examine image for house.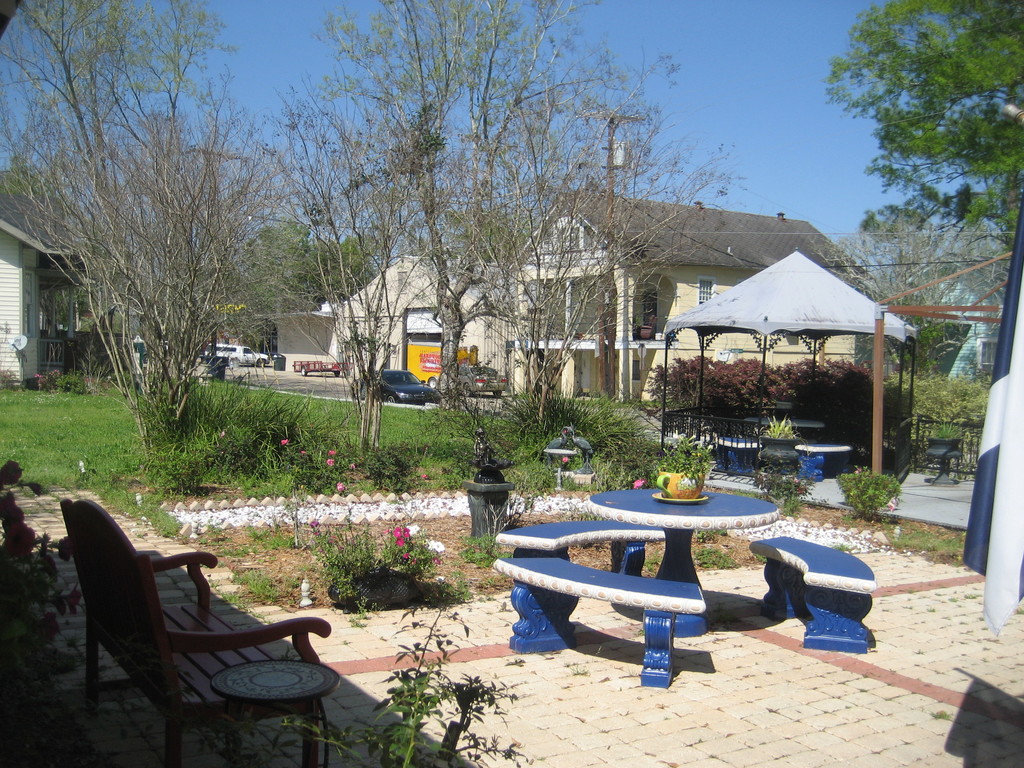
Examination result: locate(500, 184, 876, 407).
